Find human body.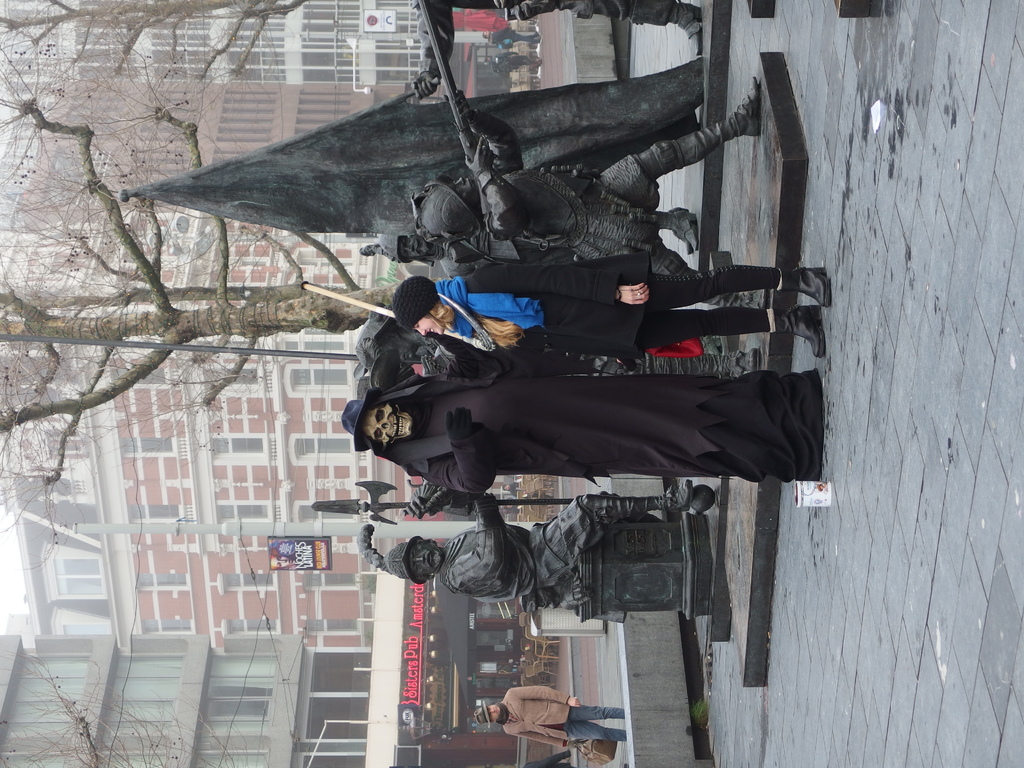
<region>340, 346, 824, 497</region>.
